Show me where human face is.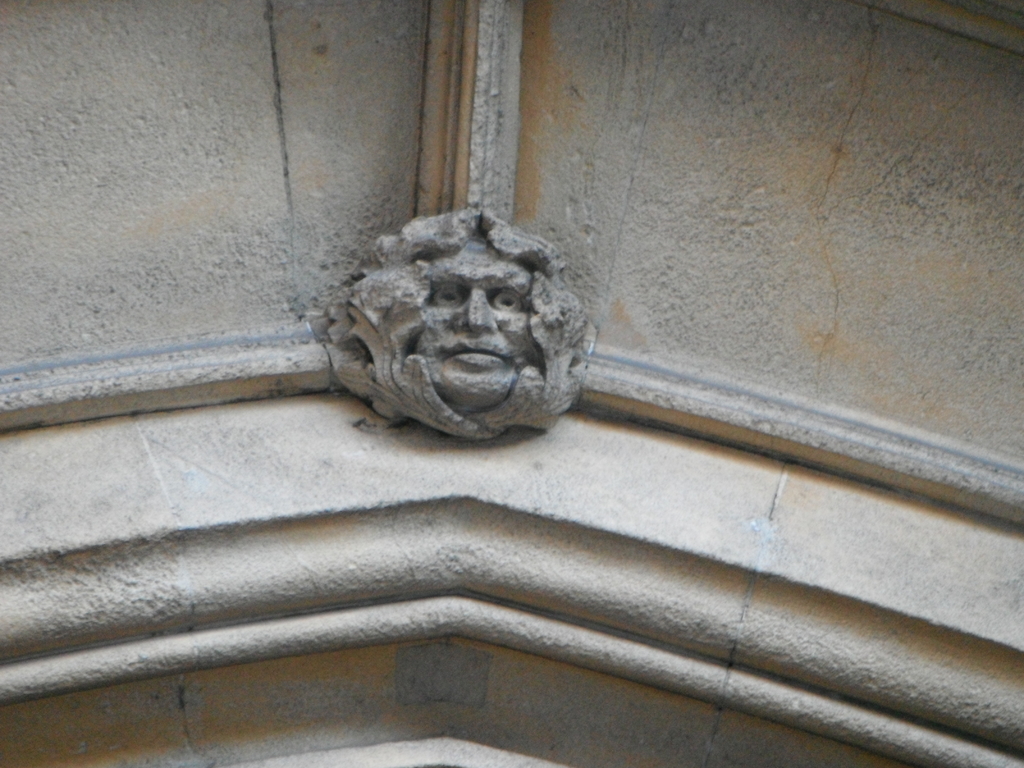
human face is at [x1=413, y1=232, x2=536, y2=408].
